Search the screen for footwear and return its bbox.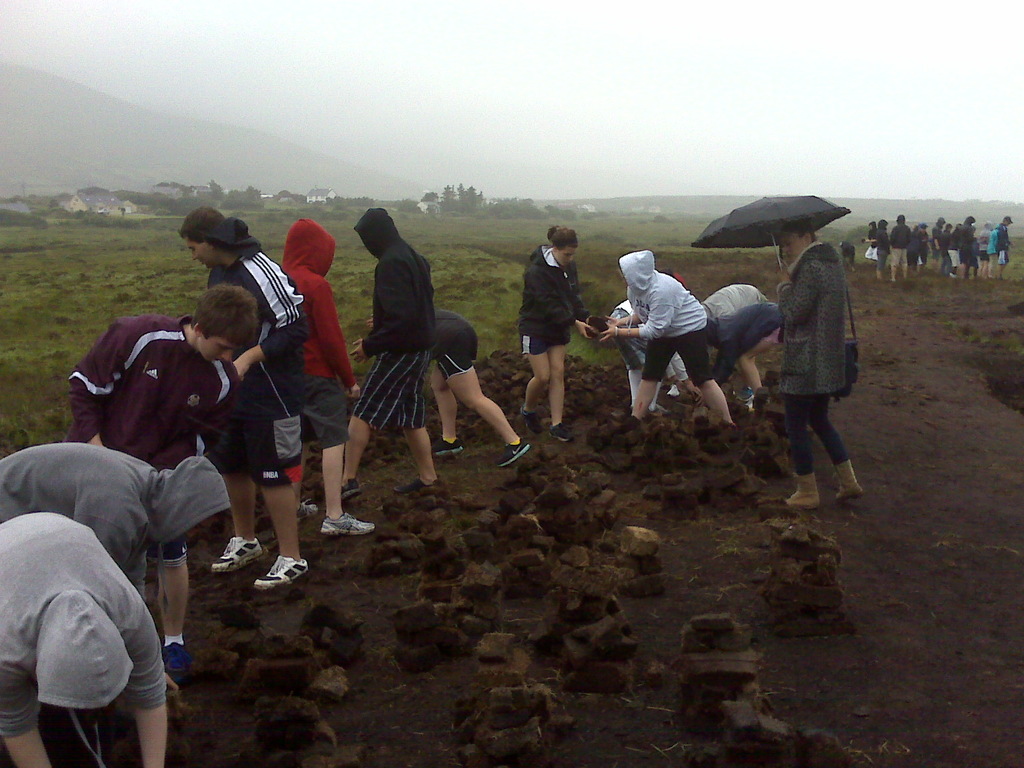
Found: <box>209,536,262,571</box>.
